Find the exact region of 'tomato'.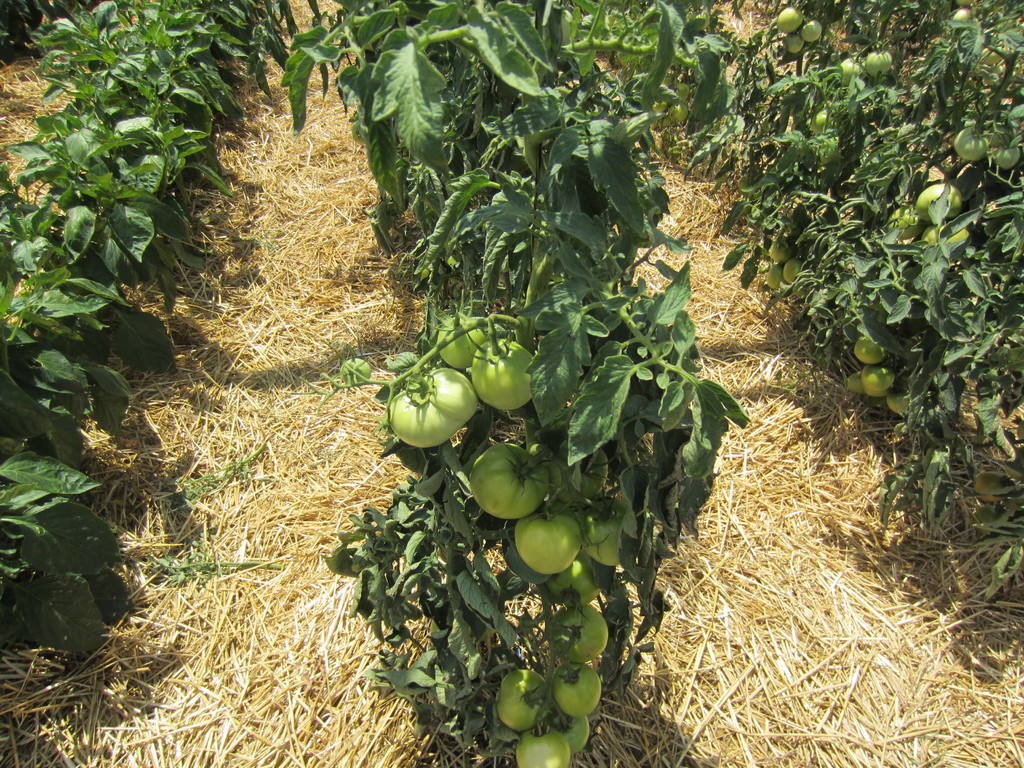
Exact region: crop(670, 103, 690, 124).
